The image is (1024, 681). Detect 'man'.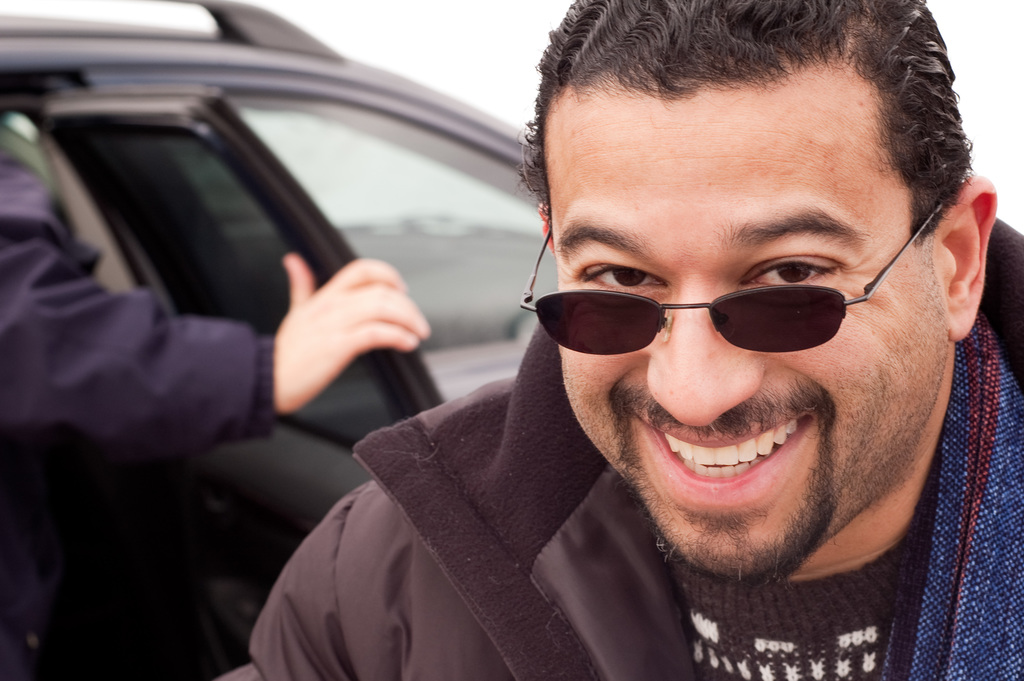
Detection: crop(212, 0, 1023, 680).
